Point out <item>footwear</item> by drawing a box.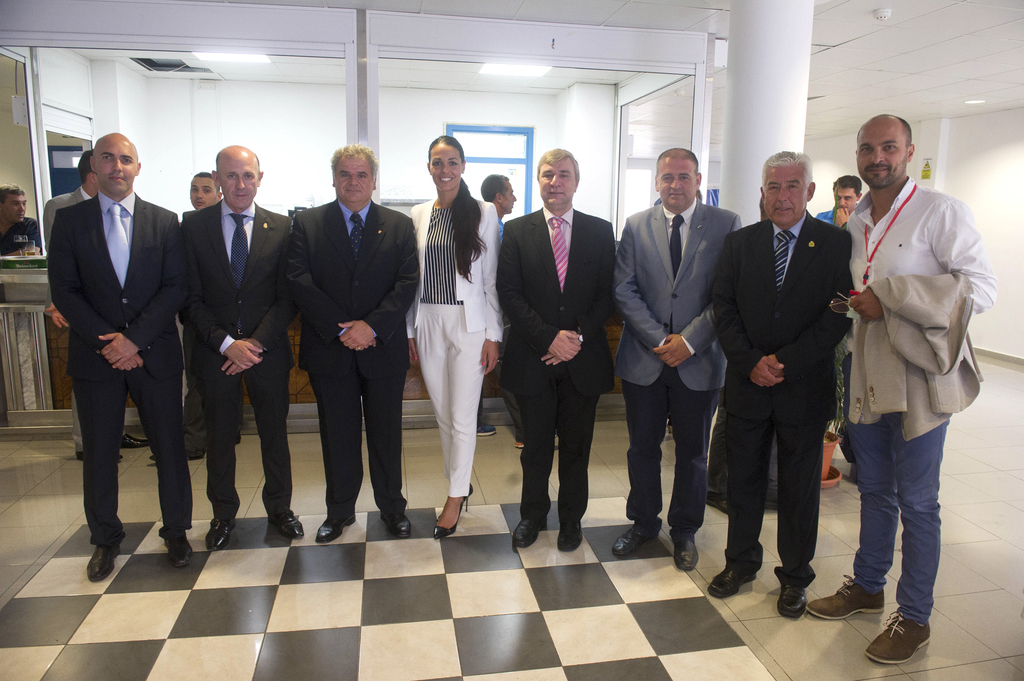
region(507, 517, 547, 545).
